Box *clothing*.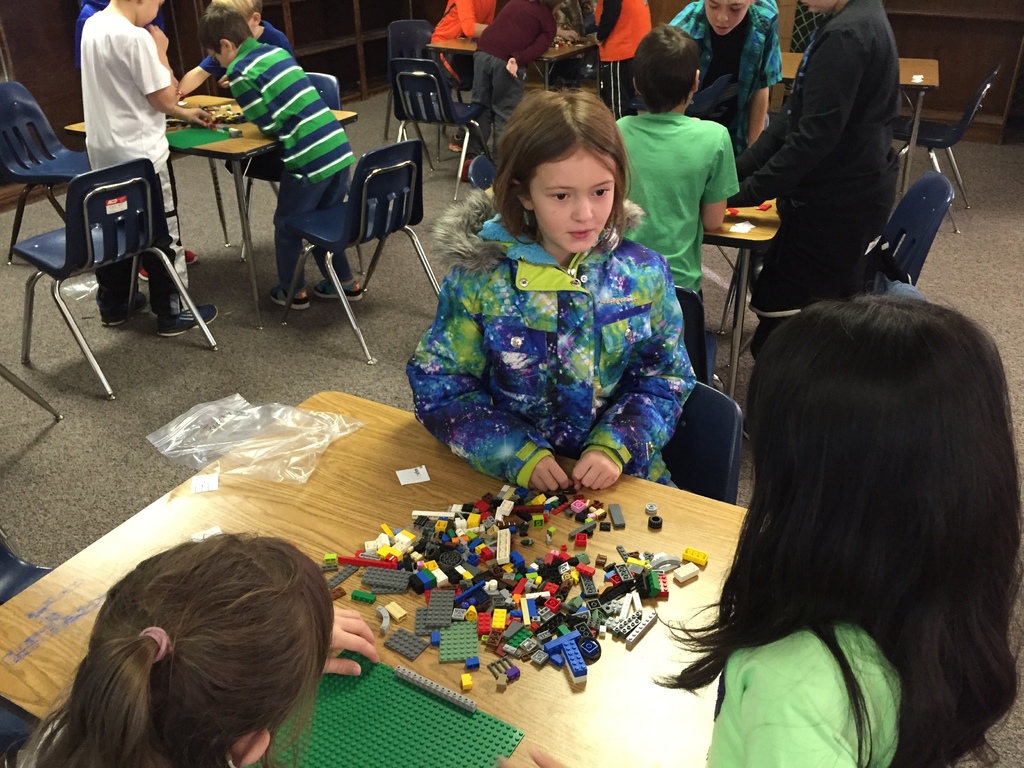
[left=221, top=42, right=356, bottom=297].
